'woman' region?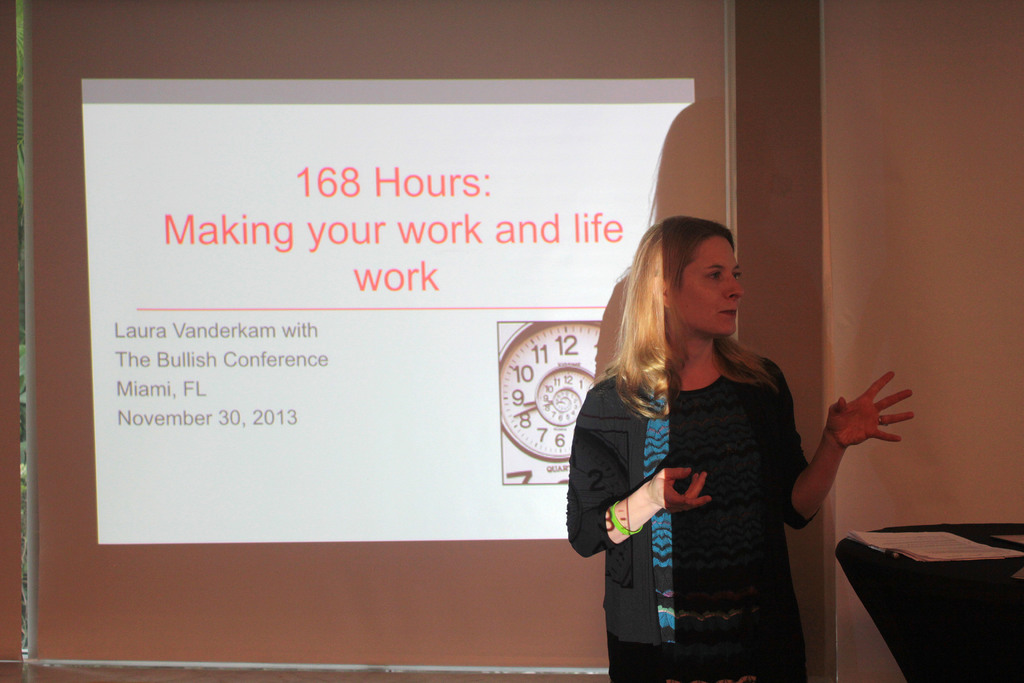
detection(559, 235, 829, 682)
